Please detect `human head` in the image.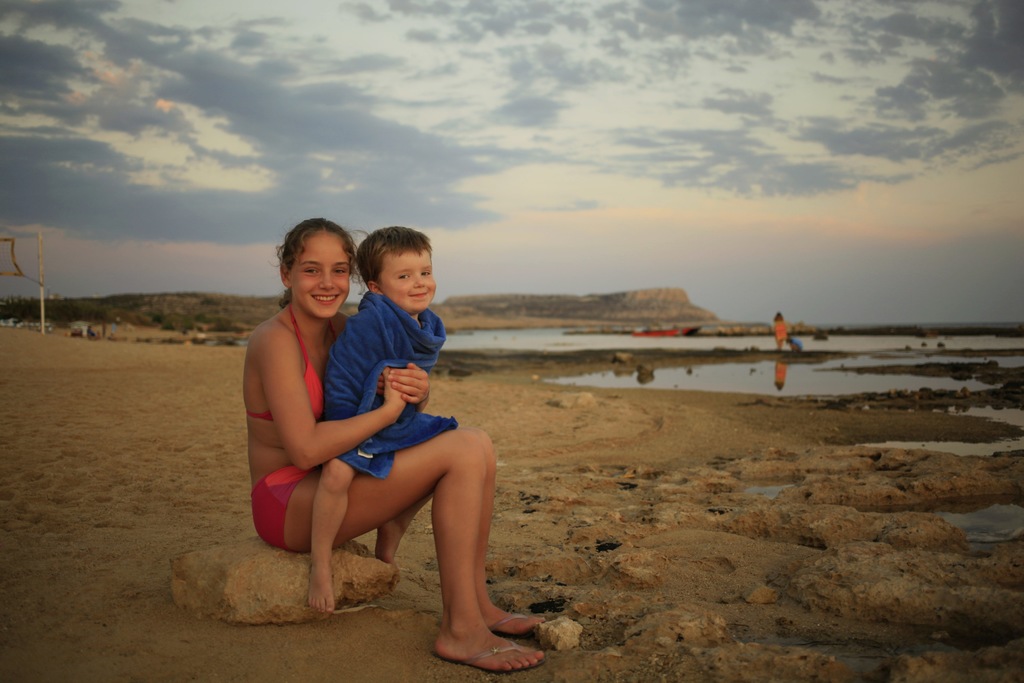
BBox(348, 224, 433, 310).
